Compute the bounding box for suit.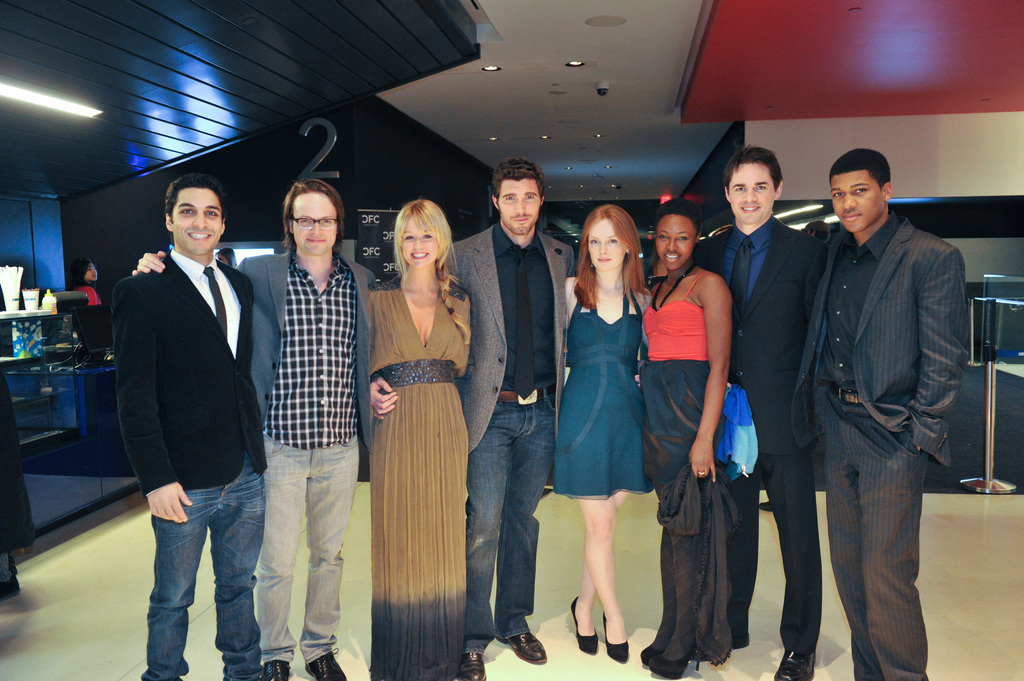
left=234, top=250, right=375, bottom=482.
